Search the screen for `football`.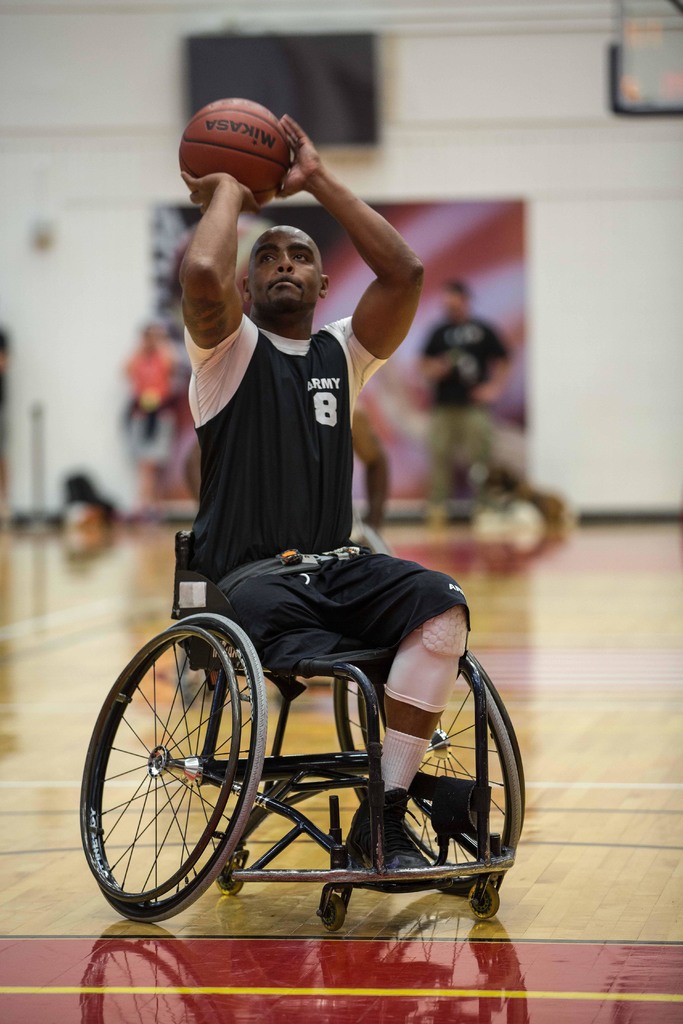
Found at <region>174, 90, 294, 202</region>.
